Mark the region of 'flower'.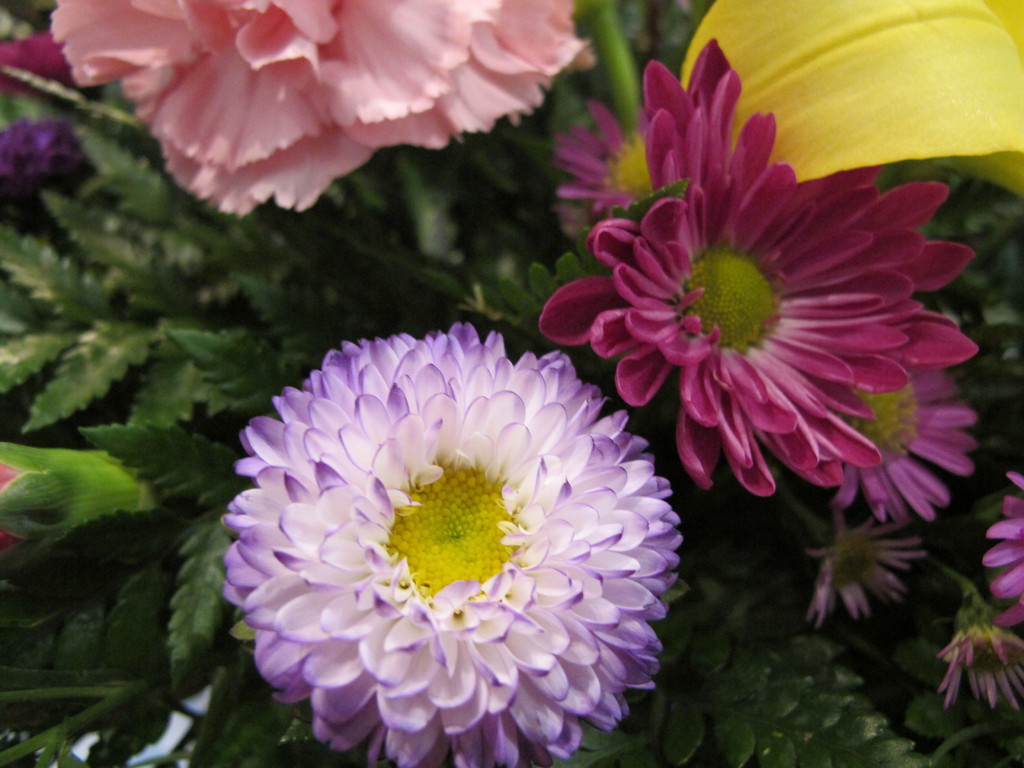
Region: Rect(49, 0, 597, 220).
